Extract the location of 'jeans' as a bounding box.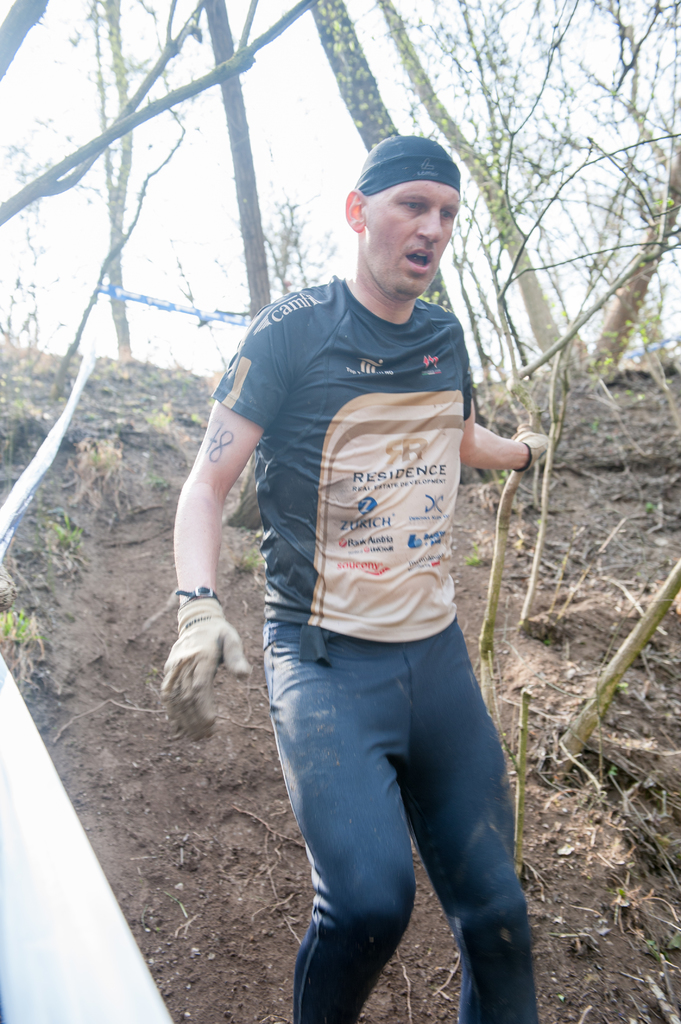
(243,595,547,1023).
